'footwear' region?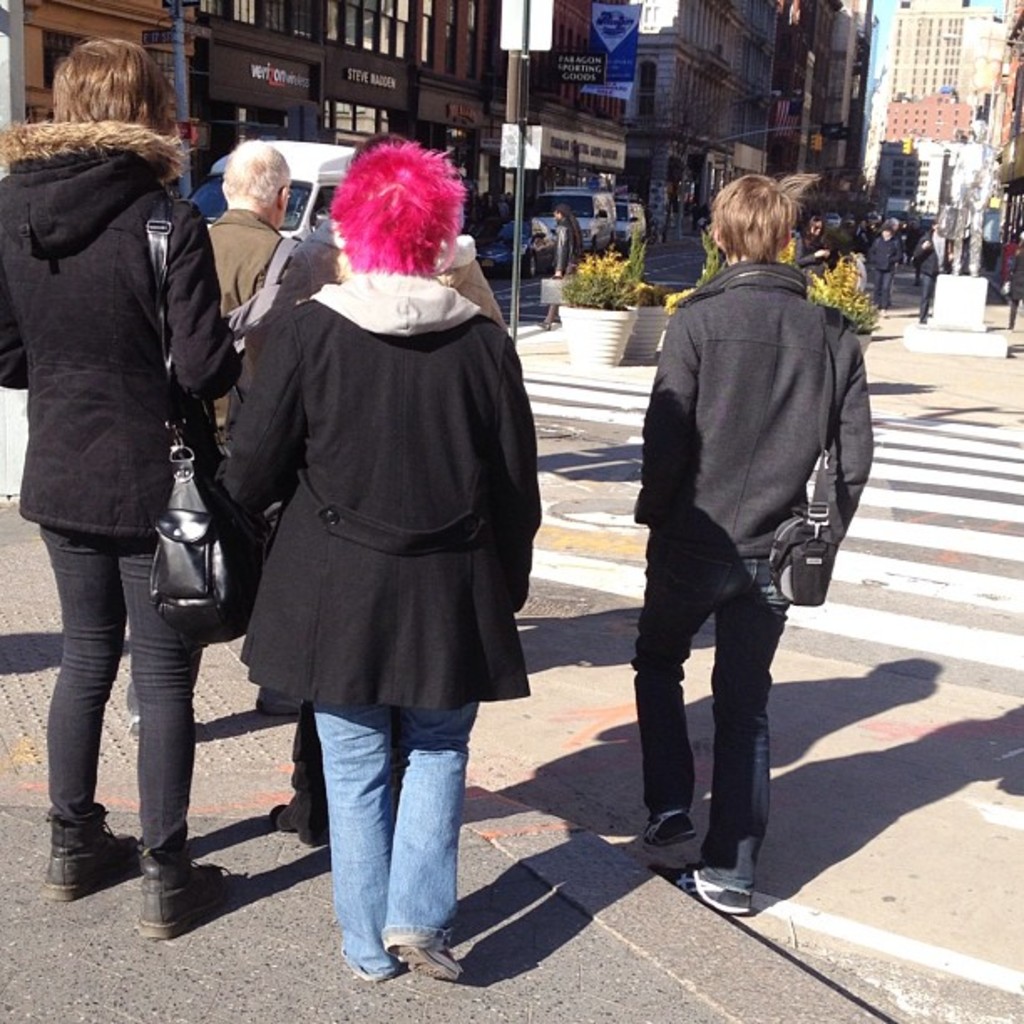
390/945/467/989
